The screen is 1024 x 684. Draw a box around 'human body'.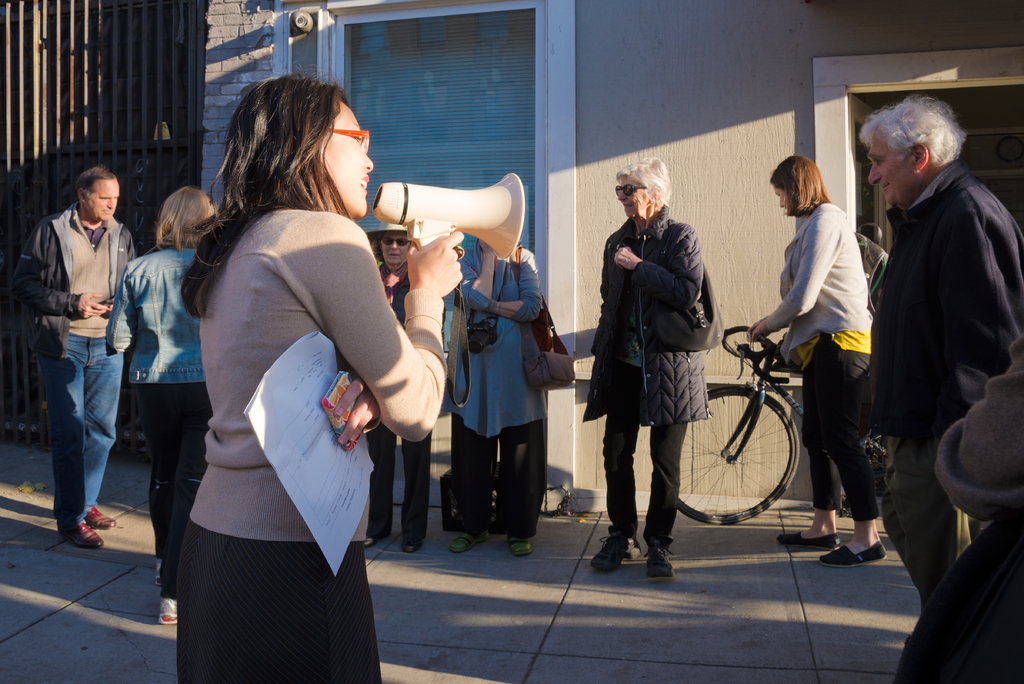
l=157, t=102, r=429, b=669.
